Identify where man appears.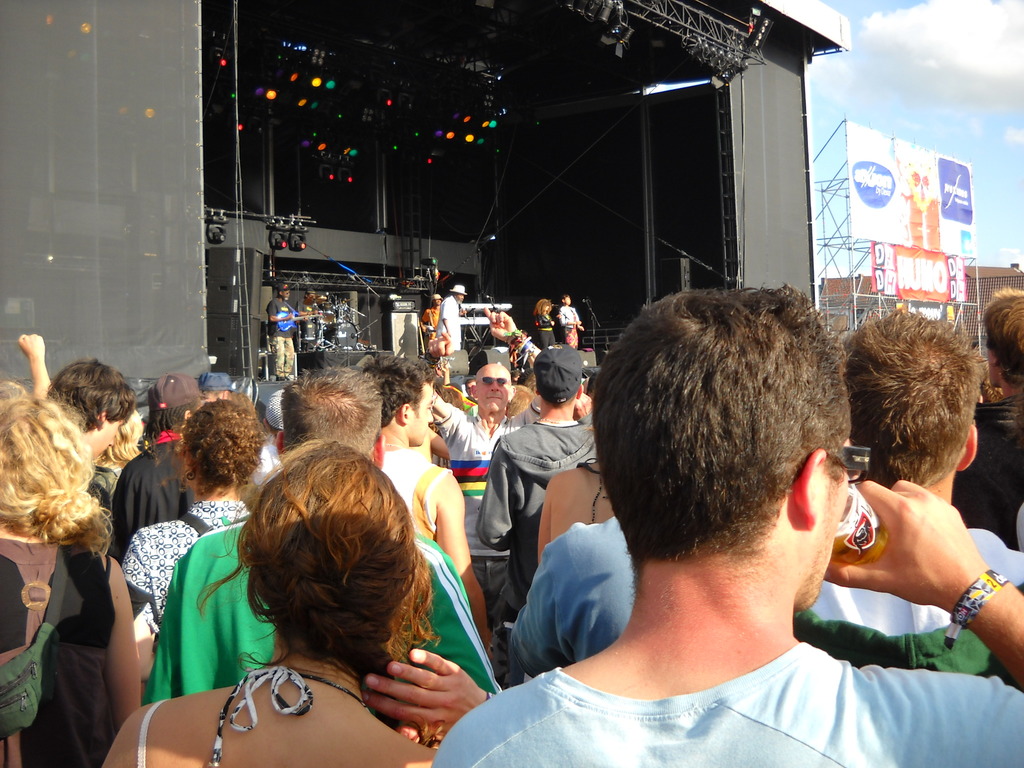
Appears at rect(476, 340, 601, 615).
